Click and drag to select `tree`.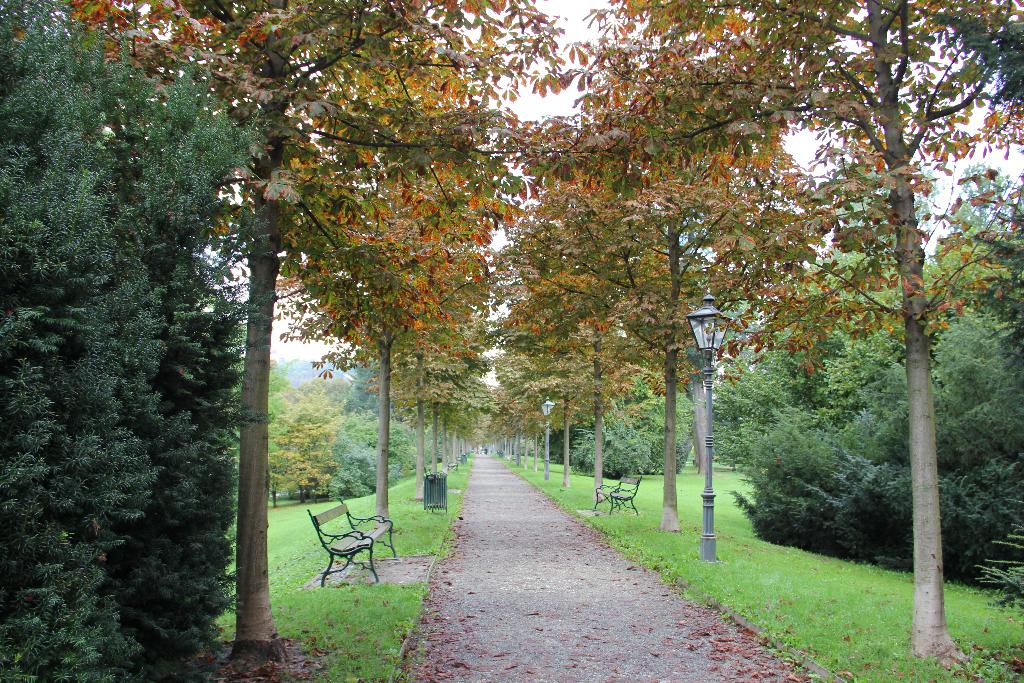
Selection: 348:360:404:427.
